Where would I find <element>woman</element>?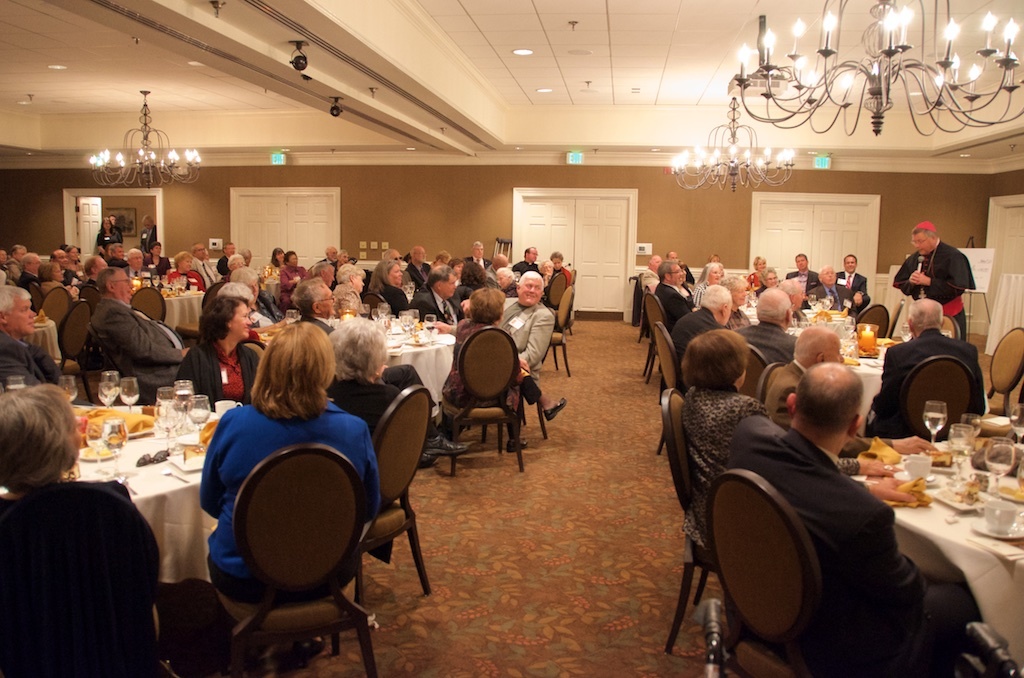
At rect(342, 247, 350, 263).
